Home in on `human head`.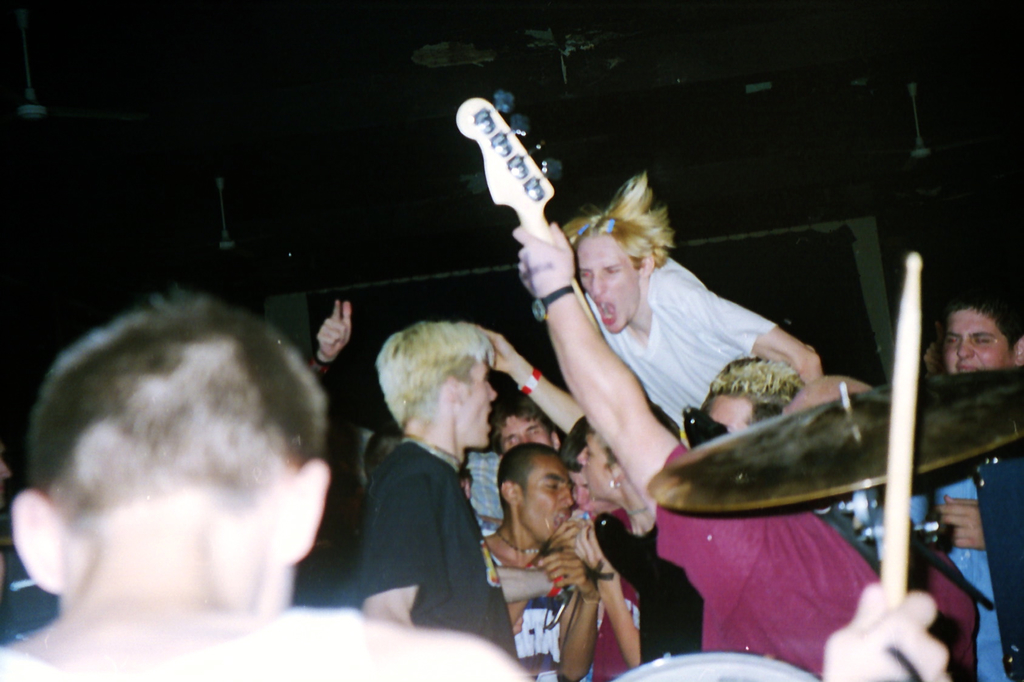
Homed in at [371, 320, 500, 450].
